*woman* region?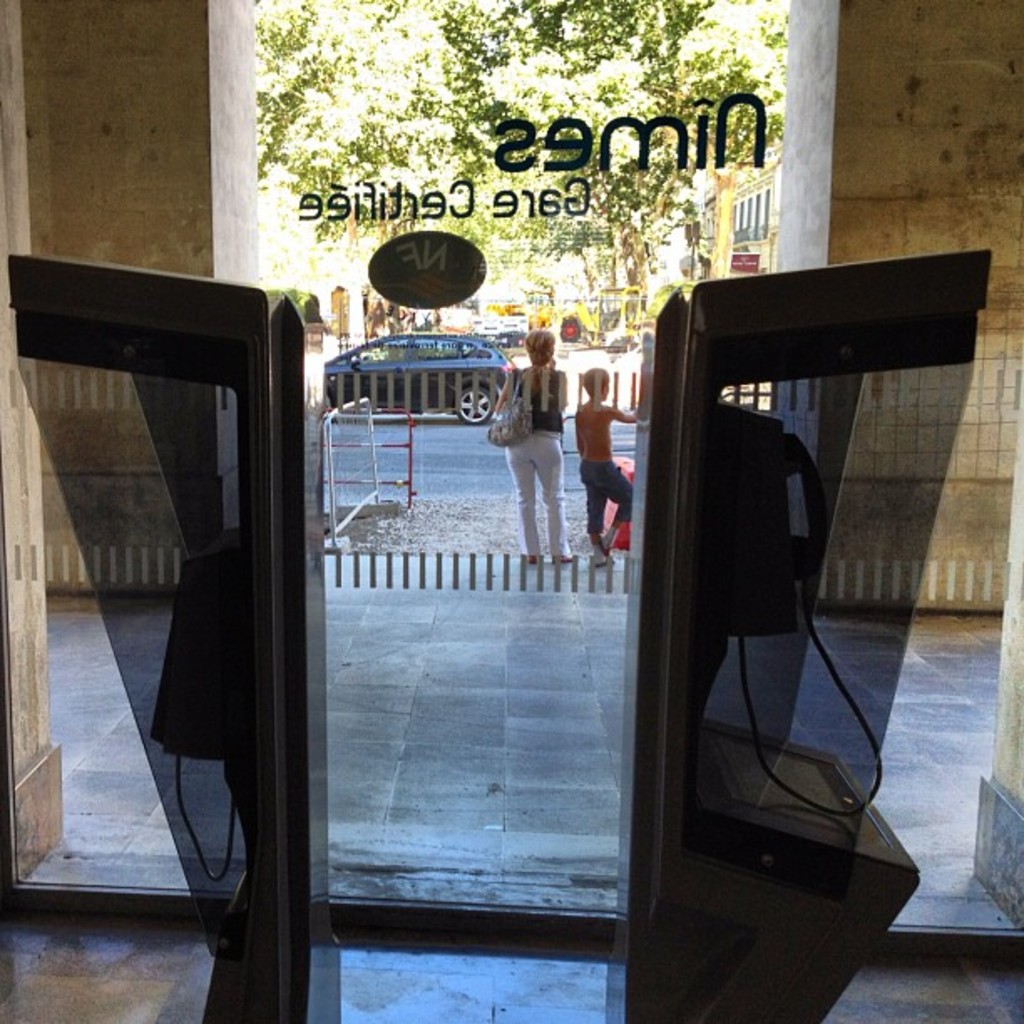
detection(492, 333, 581, 564)
